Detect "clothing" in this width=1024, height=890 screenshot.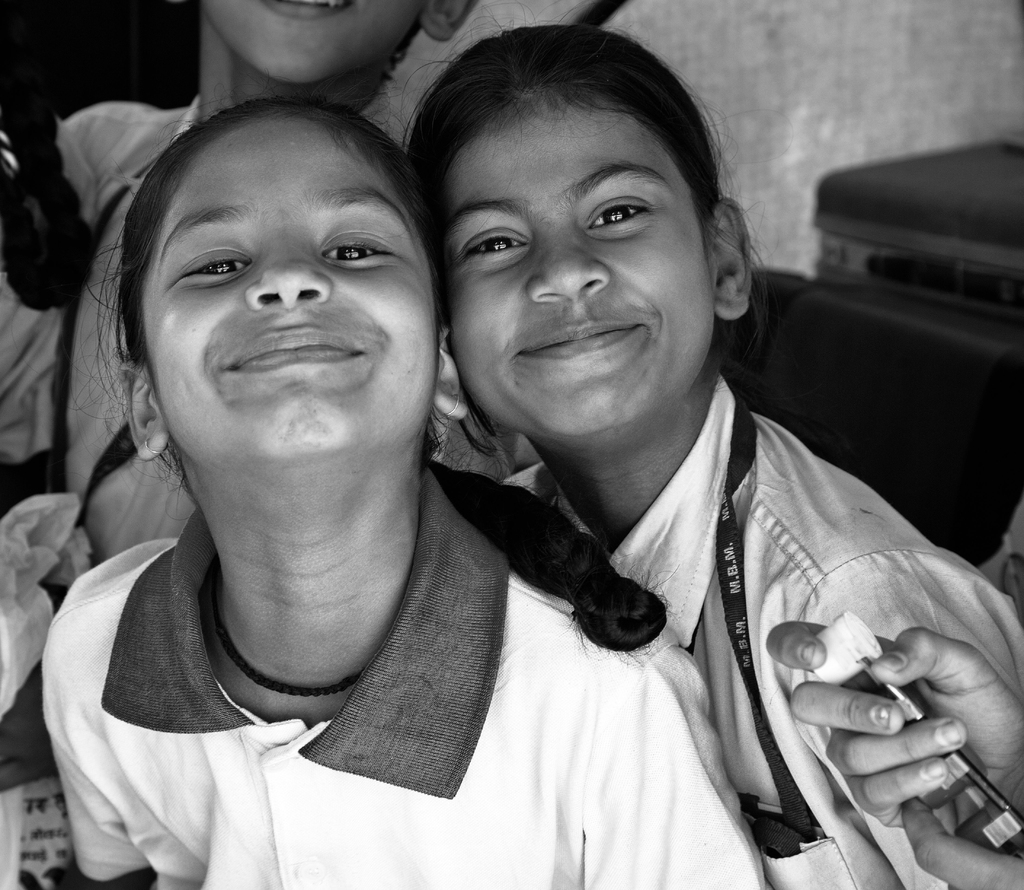
Detection: x1=38 y1=457 x2=771 y2=889.
